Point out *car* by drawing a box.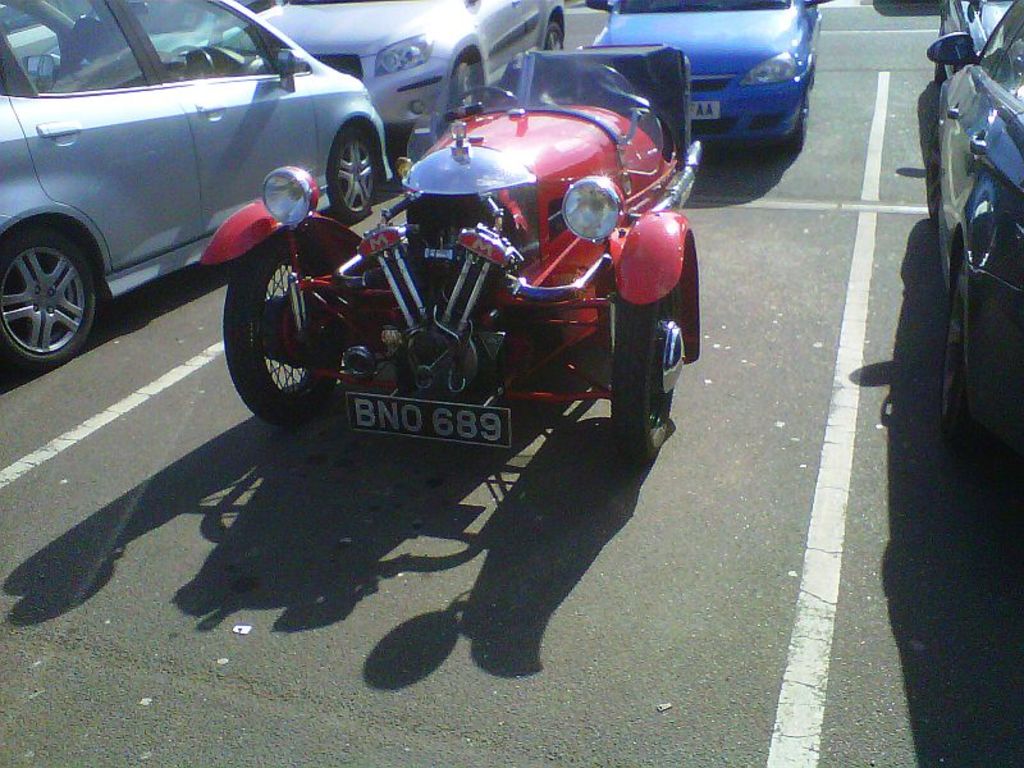
Rect(197, 44, 710, 465).
